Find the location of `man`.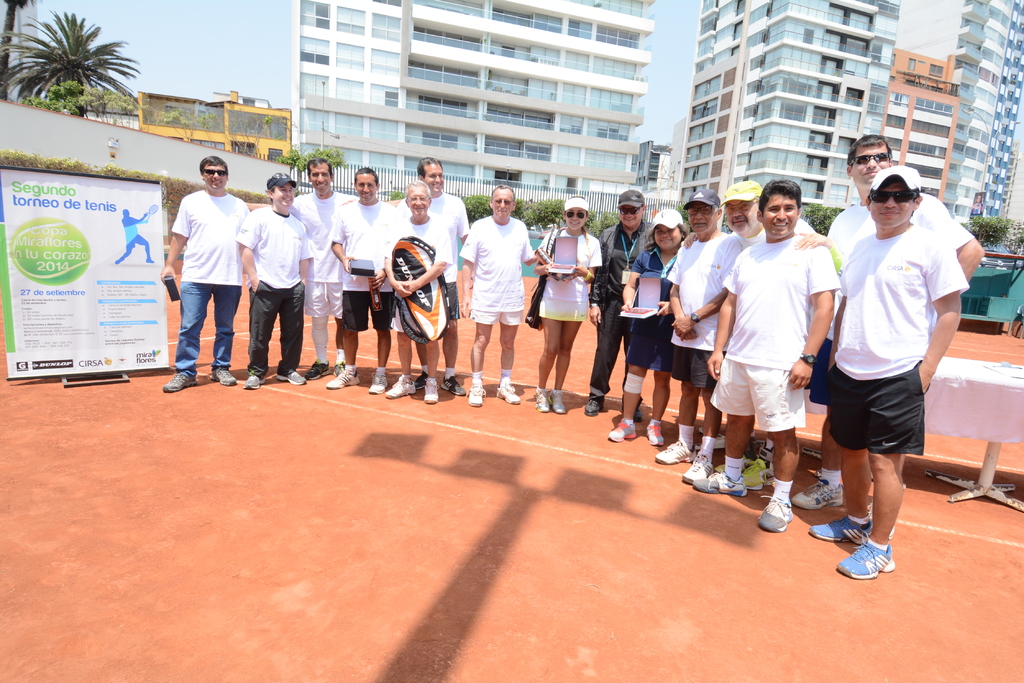
Location: crop(161, 152, 248, 392).
